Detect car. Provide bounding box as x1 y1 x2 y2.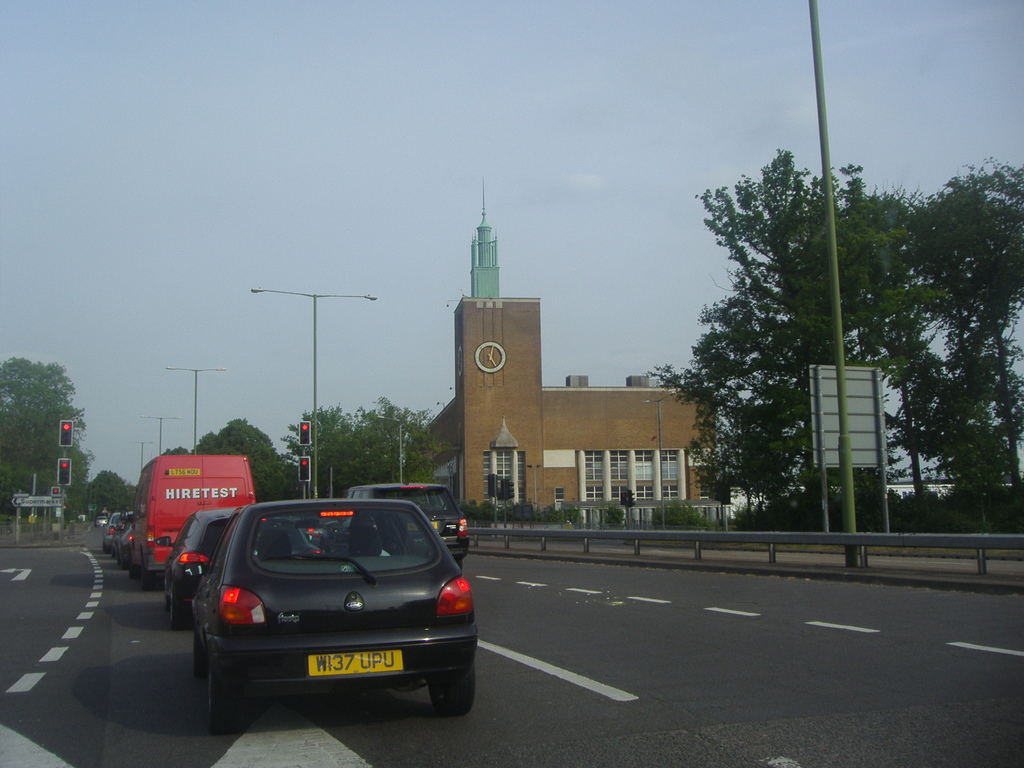
113 516 134 561.
